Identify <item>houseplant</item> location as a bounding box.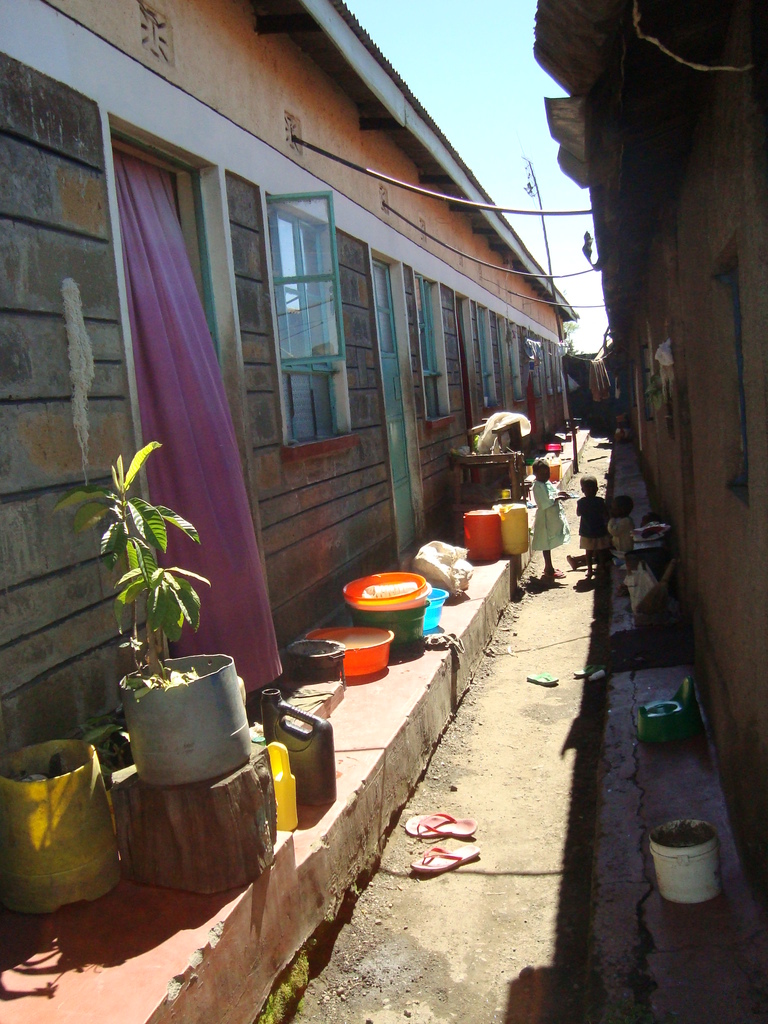
(x1=47, y1=433, x2=252, y2=787).
